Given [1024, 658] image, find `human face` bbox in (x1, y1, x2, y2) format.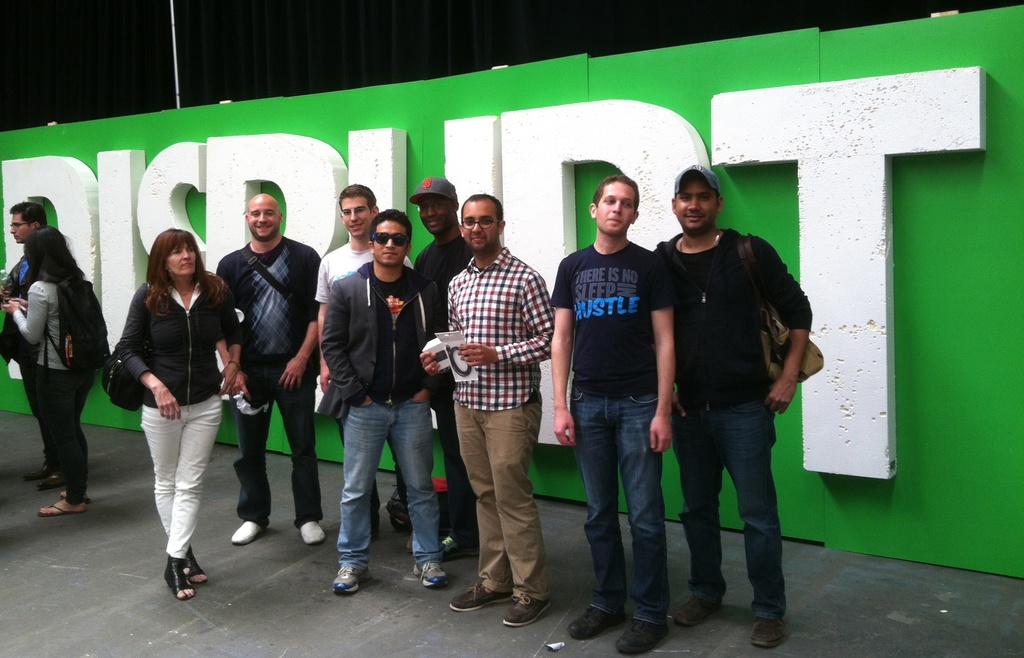
(460, 200, 499, 249).
